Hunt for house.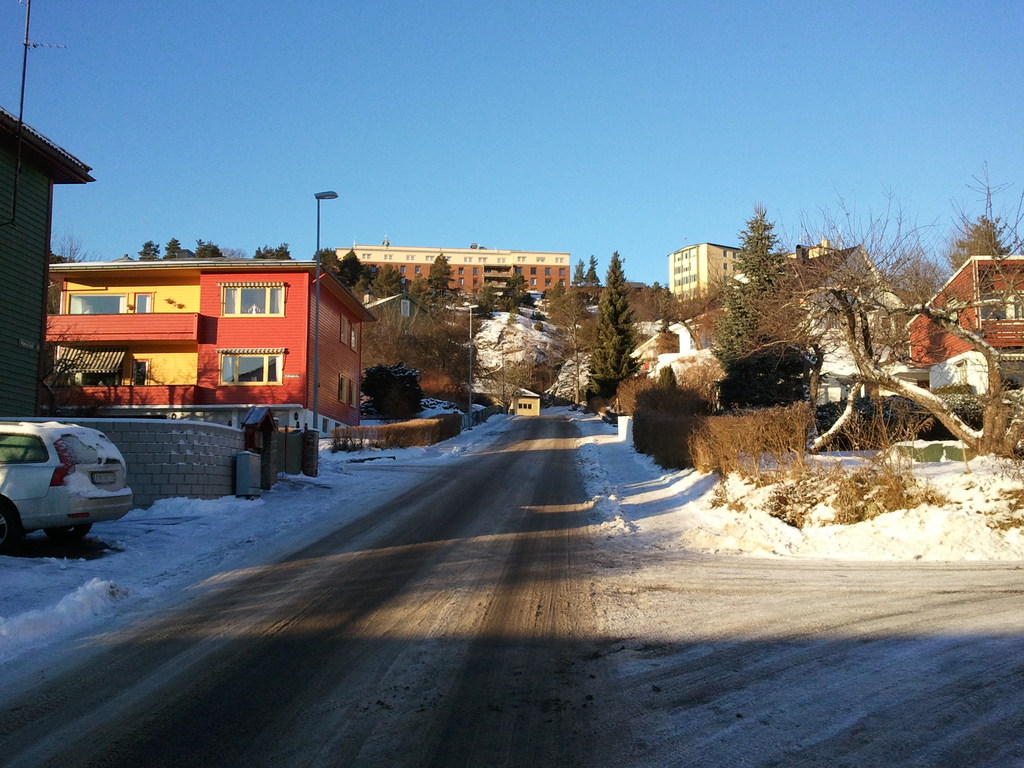
Hunted down at l=667, t=245, r=745, b=311.
